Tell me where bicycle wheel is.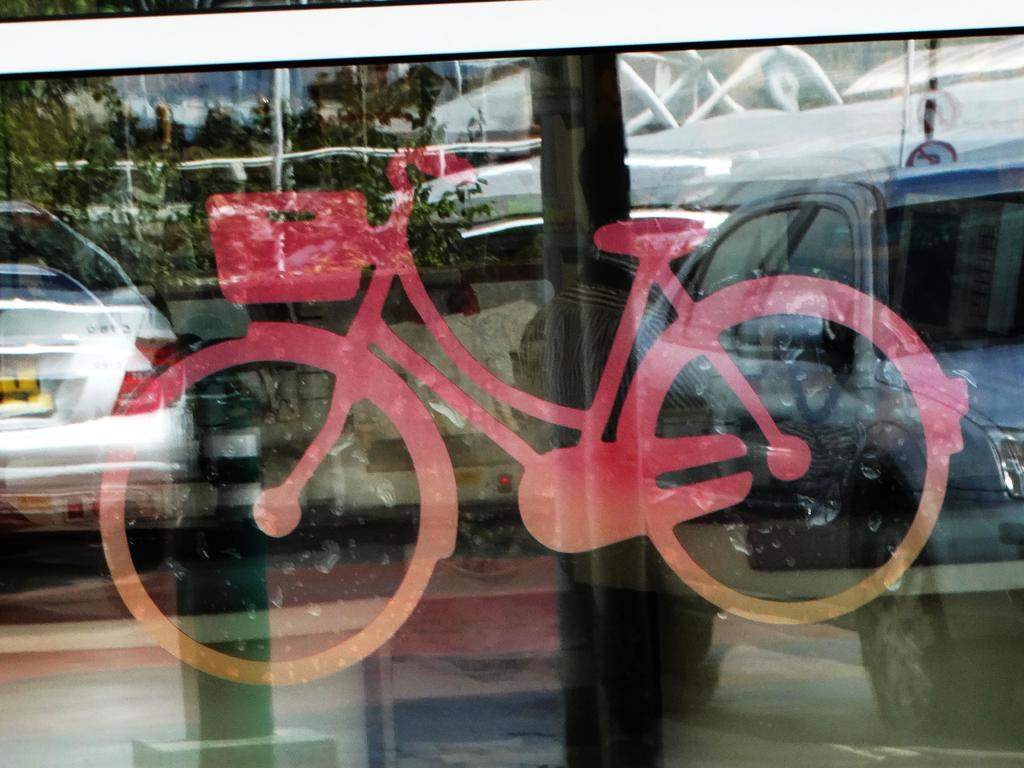
bicycle wheel is at bbox=[95, 330, 444, 679].
